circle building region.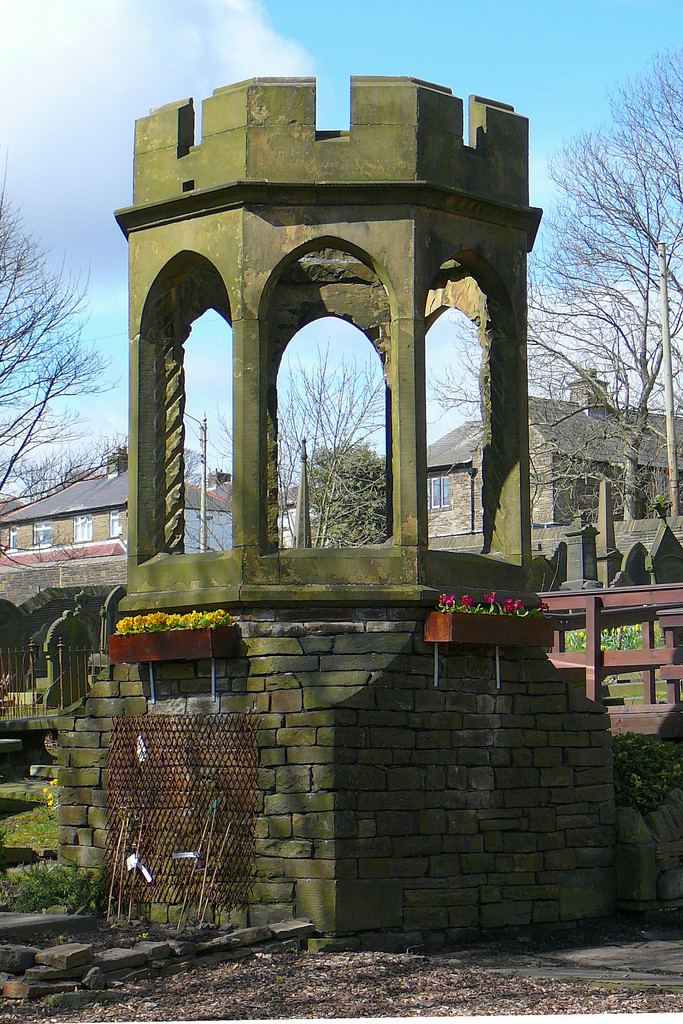
Region: Rect(0, 445, 236, 563).
